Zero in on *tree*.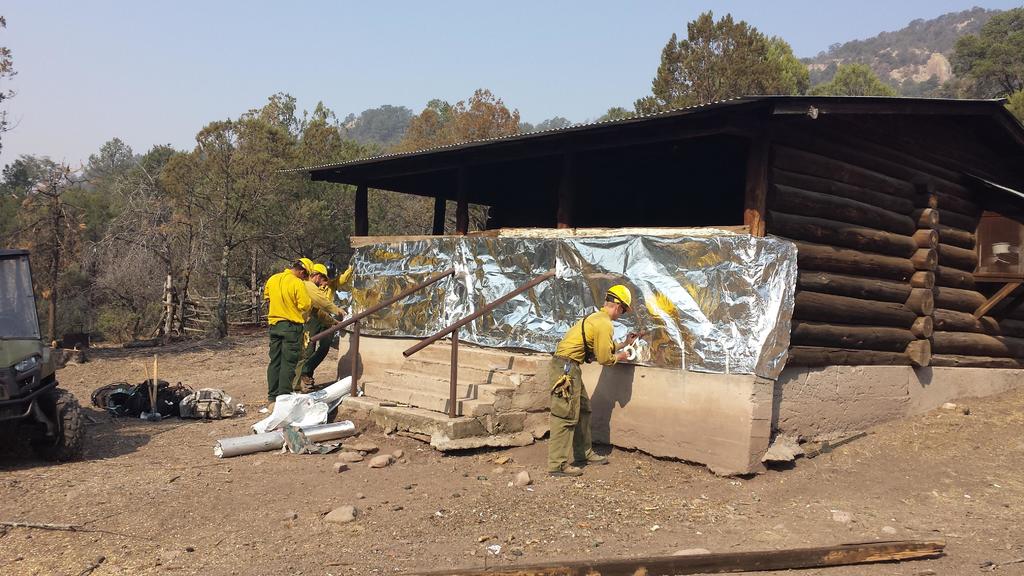
Zeroed in: (519, 110, 572, 130).
